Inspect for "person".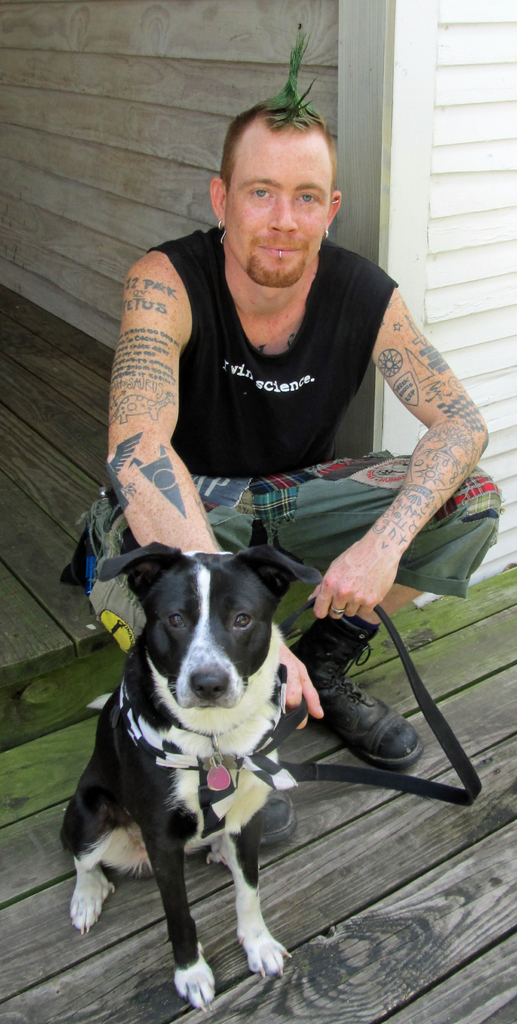
Inspection: (92, 81, 475, 737).
